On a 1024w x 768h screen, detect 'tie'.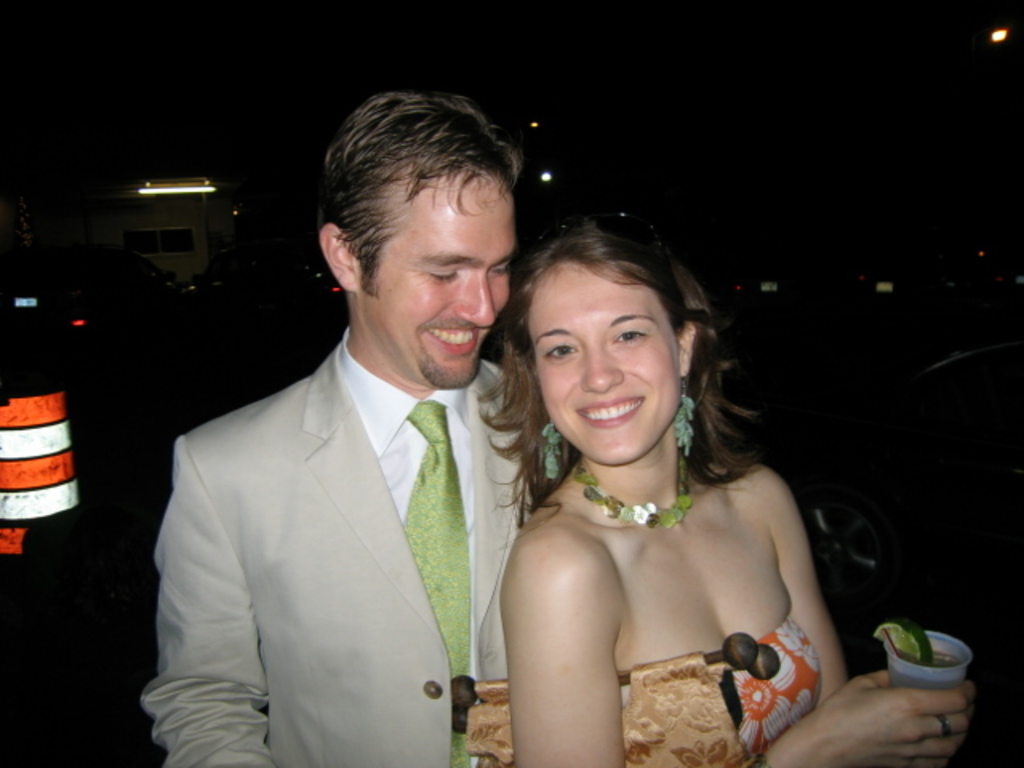
BBox(398, 400, 475, 766).
